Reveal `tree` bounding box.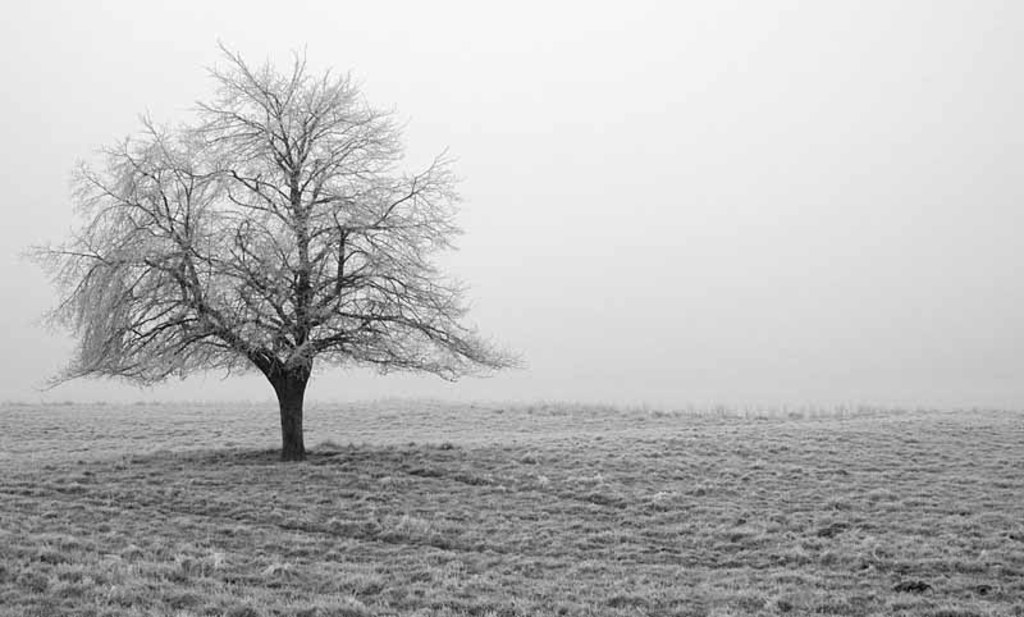
Revealed: detection(0, 29, 532, 484).
